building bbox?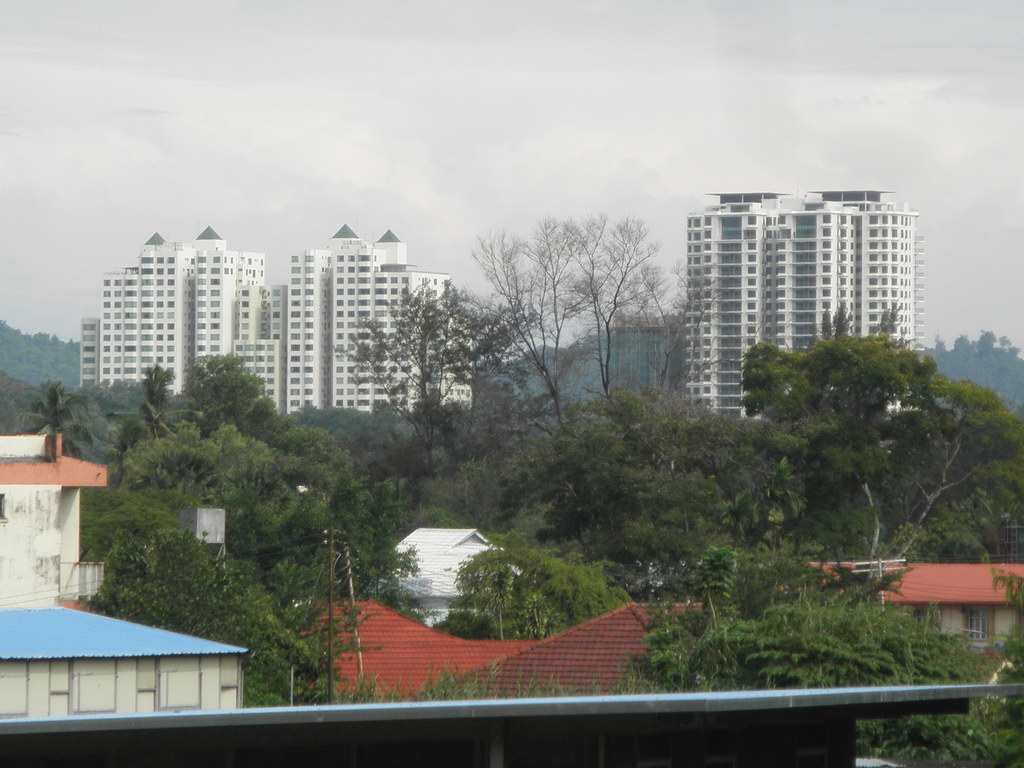
[684, 191, 924, 421]
